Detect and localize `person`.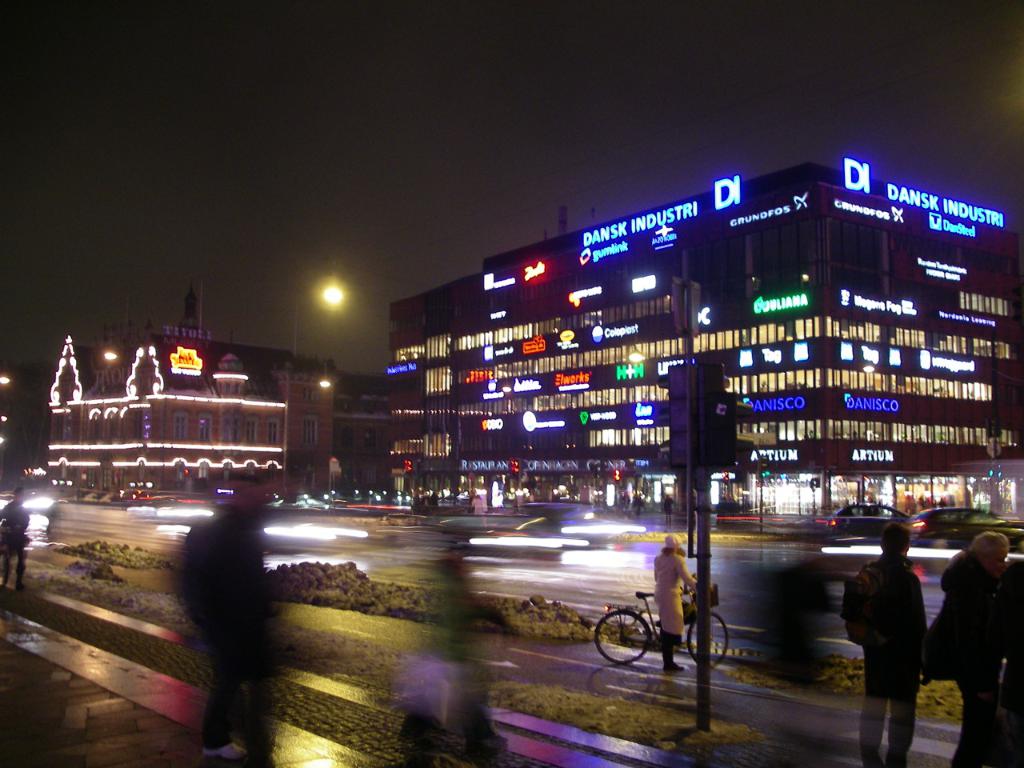
Localized at x1=918 y1=529 x2=1023 y2=767.
